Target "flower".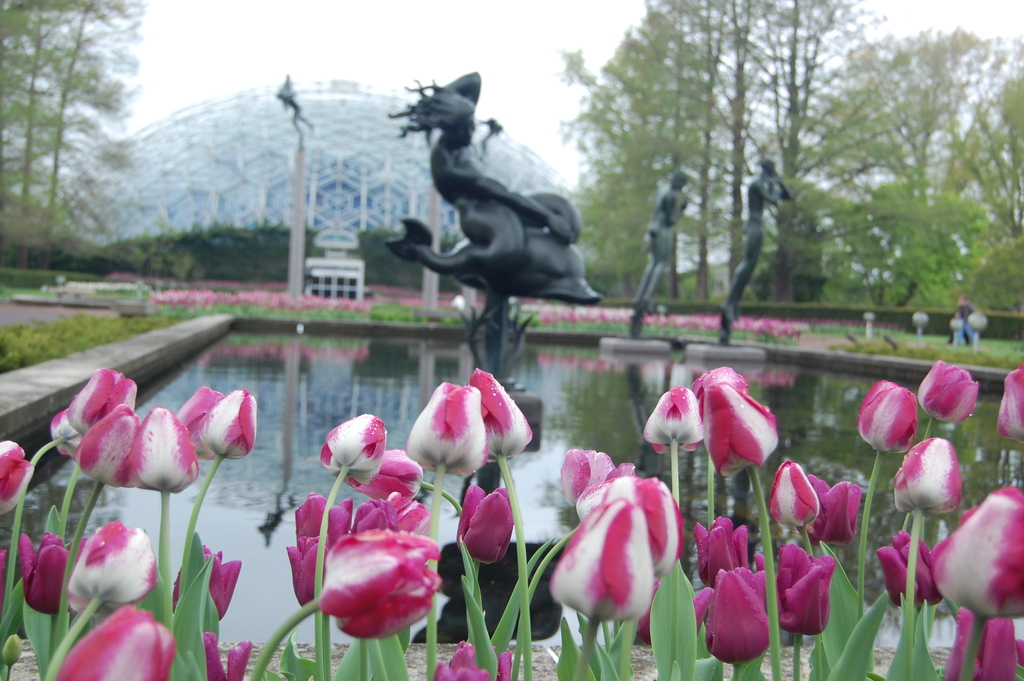
Target region: detection(711, 575, 787, 678).
